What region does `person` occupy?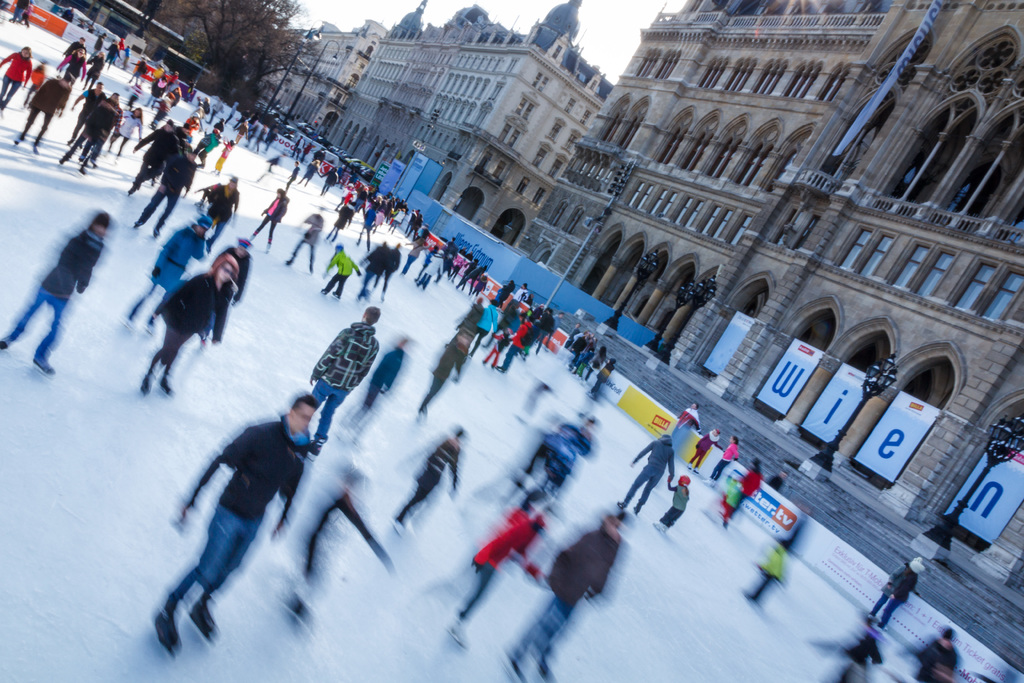
137 248 241 398.
